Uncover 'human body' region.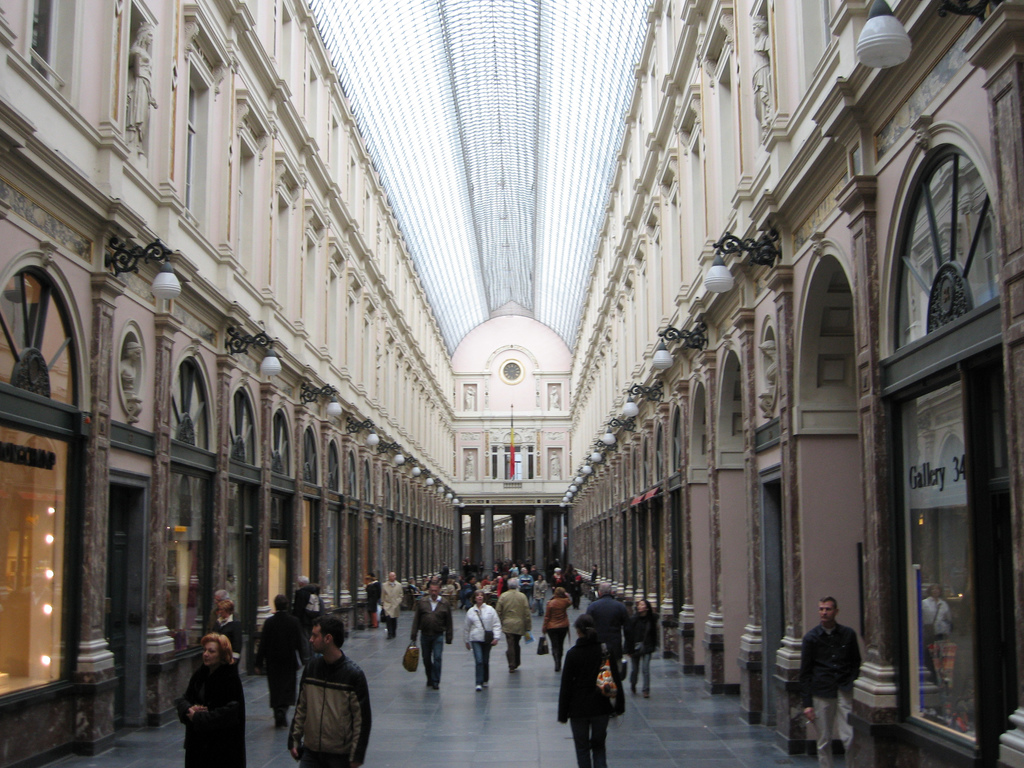
Uncovered: (564,567,575,592).
